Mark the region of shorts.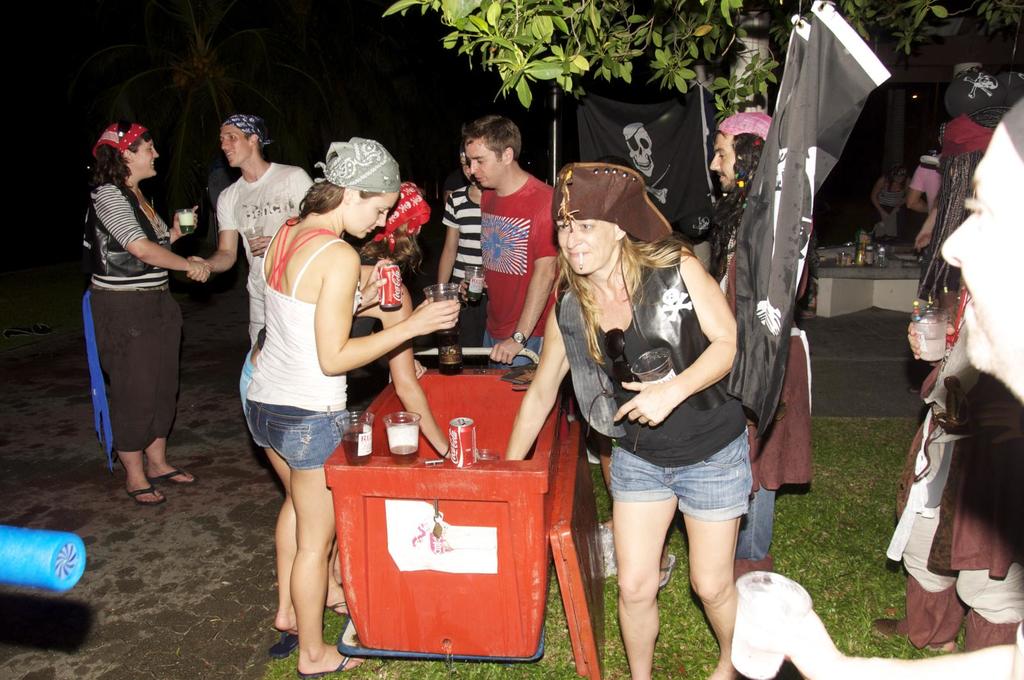
Region: box(477, 329, 540, 366).
